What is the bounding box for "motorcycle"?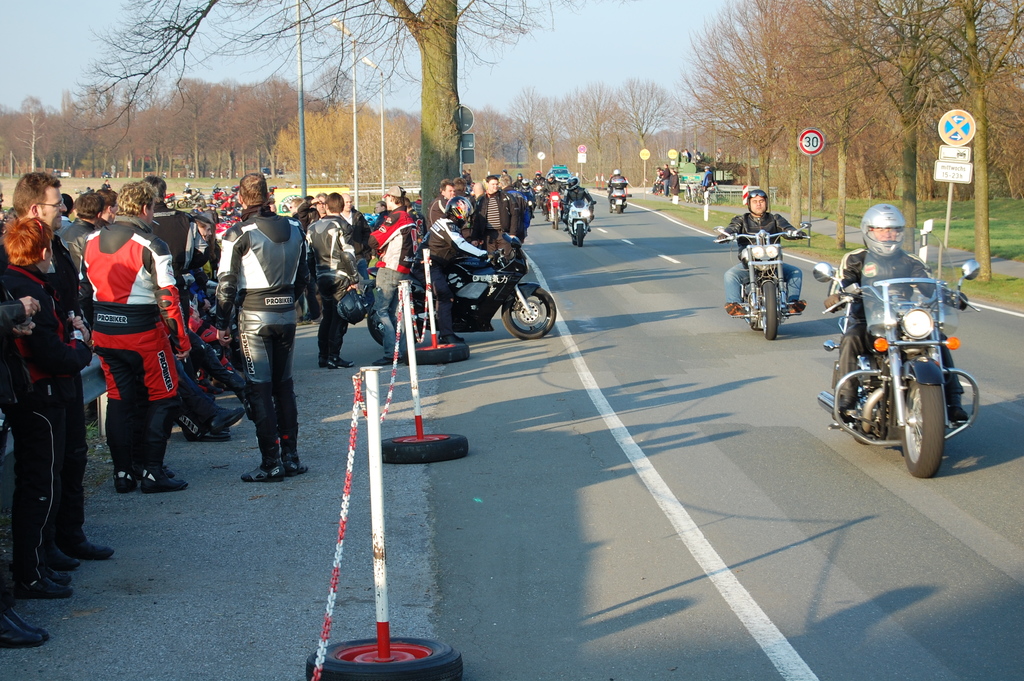
(x1=217, y1=206, x2=242, y2=246).
